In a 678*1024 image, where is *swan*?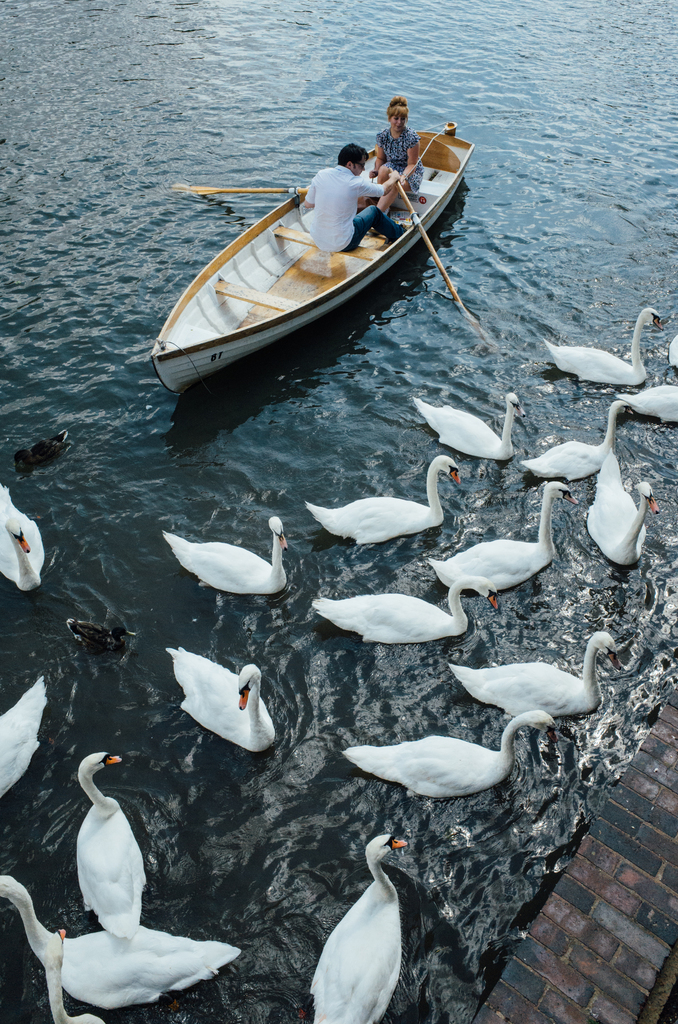
Rect(414, 388, 526, 460).
